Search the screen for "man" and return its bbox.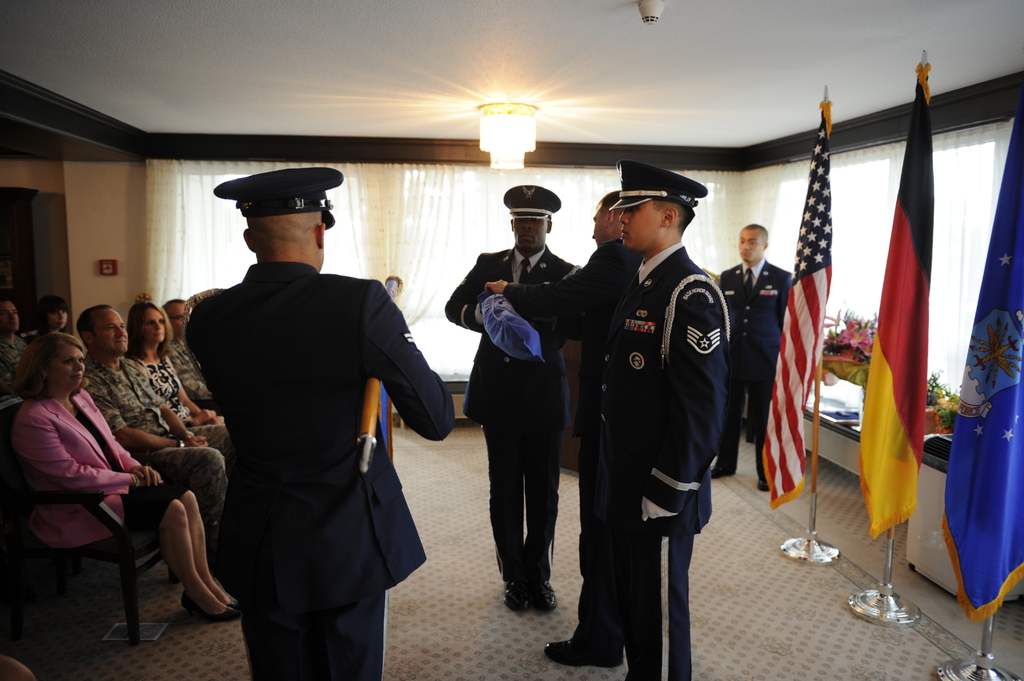
Found: BBox(172, 168, 468, 675).
